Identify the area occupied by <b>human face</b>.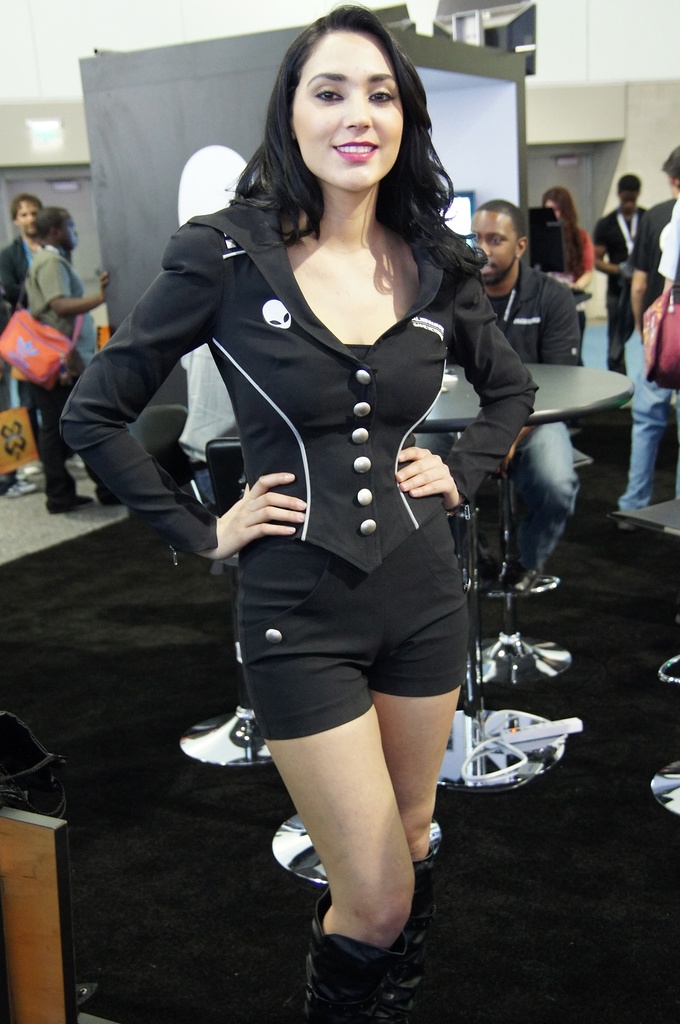
Area: bbox=(56, 211, 82, 256).
